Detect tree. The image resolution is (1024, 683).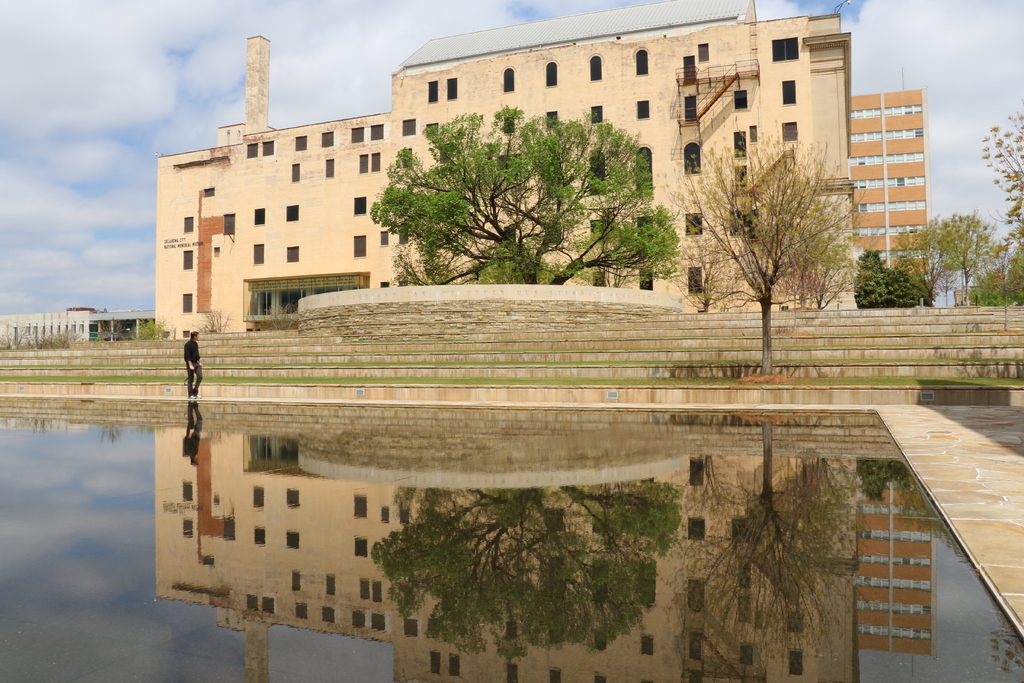
detection(892, 212, 980, 318).
